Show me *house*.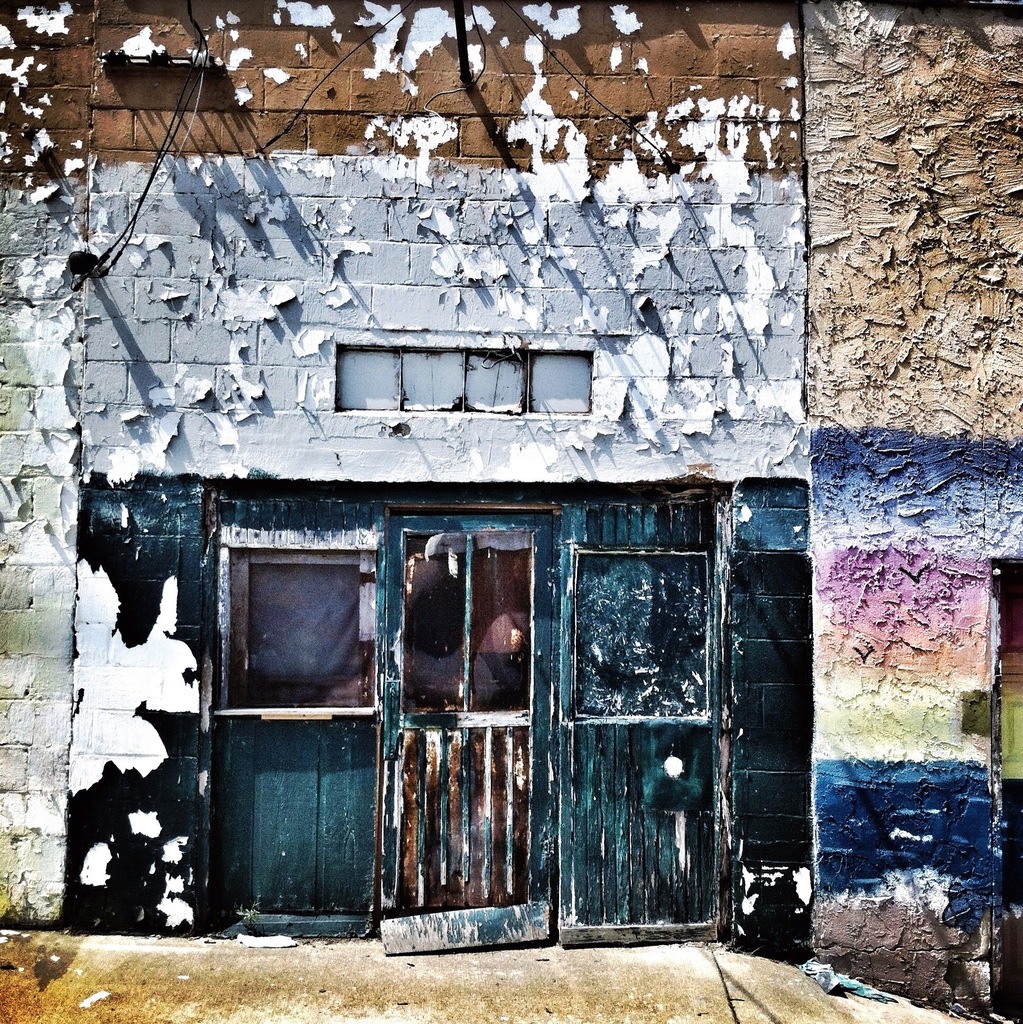
*house* is here: {"x1": 0, "y1": 0, "x2": 1022, "y2": 955}.
